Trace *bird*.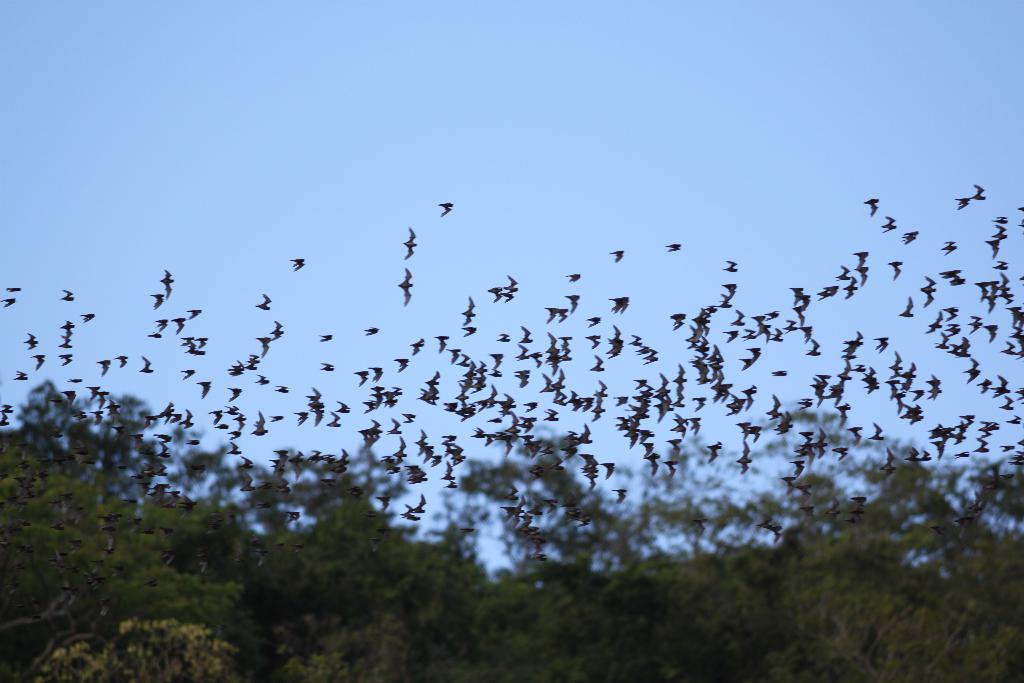
Traced to Rect(187, 308, 202, 321).
